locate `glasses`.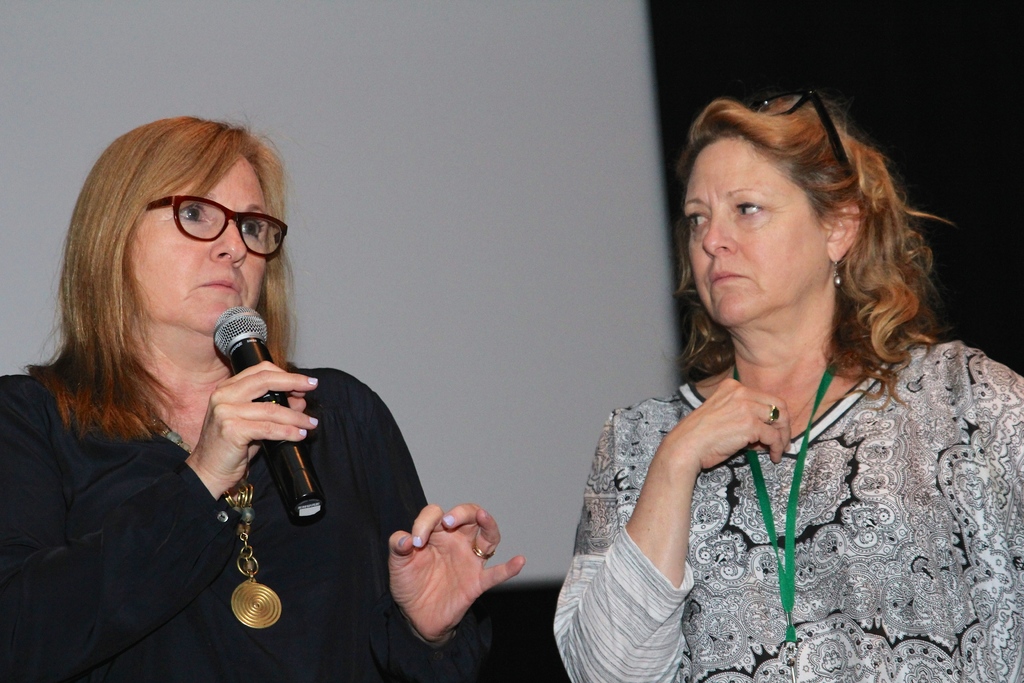
Bounding box: box(745, 85, 856, 177).
